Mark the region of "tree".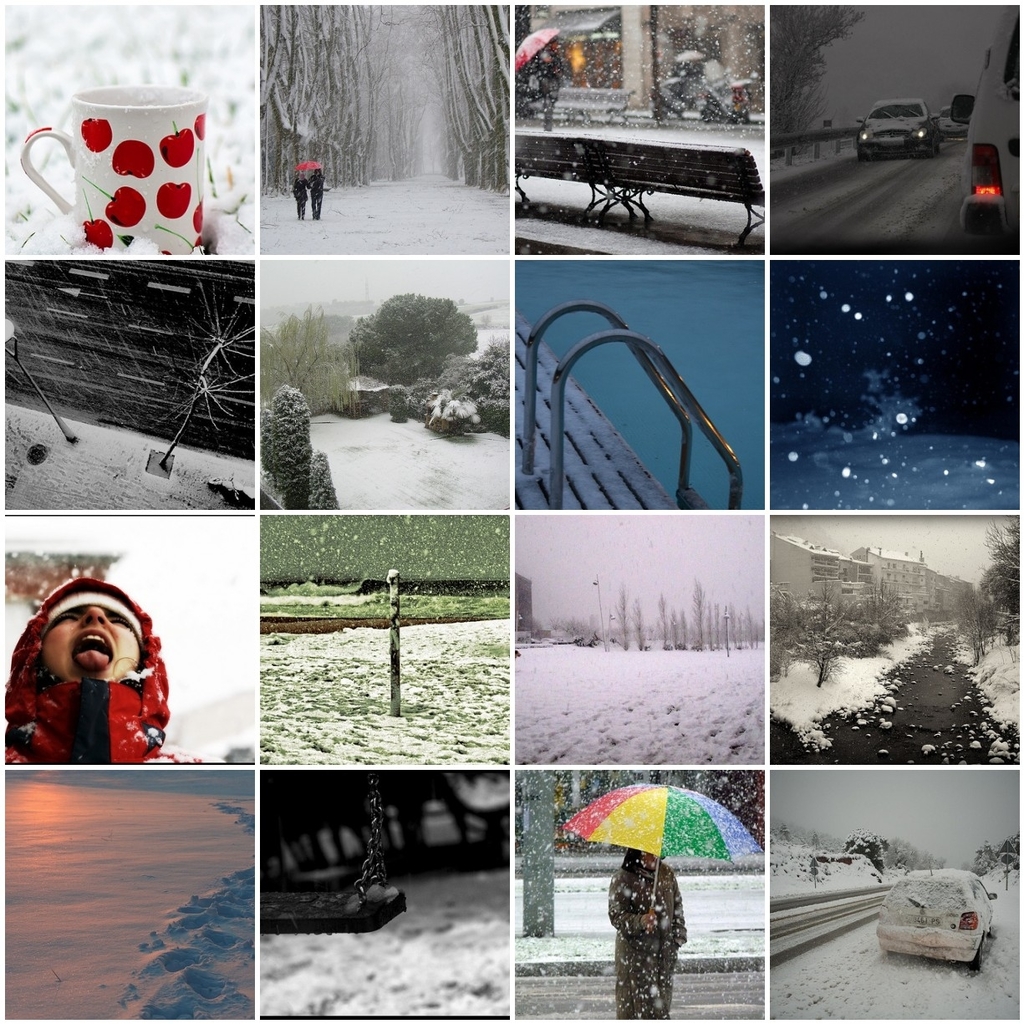
Region: [x1=631, y1=596, x2=642, y2=645].
